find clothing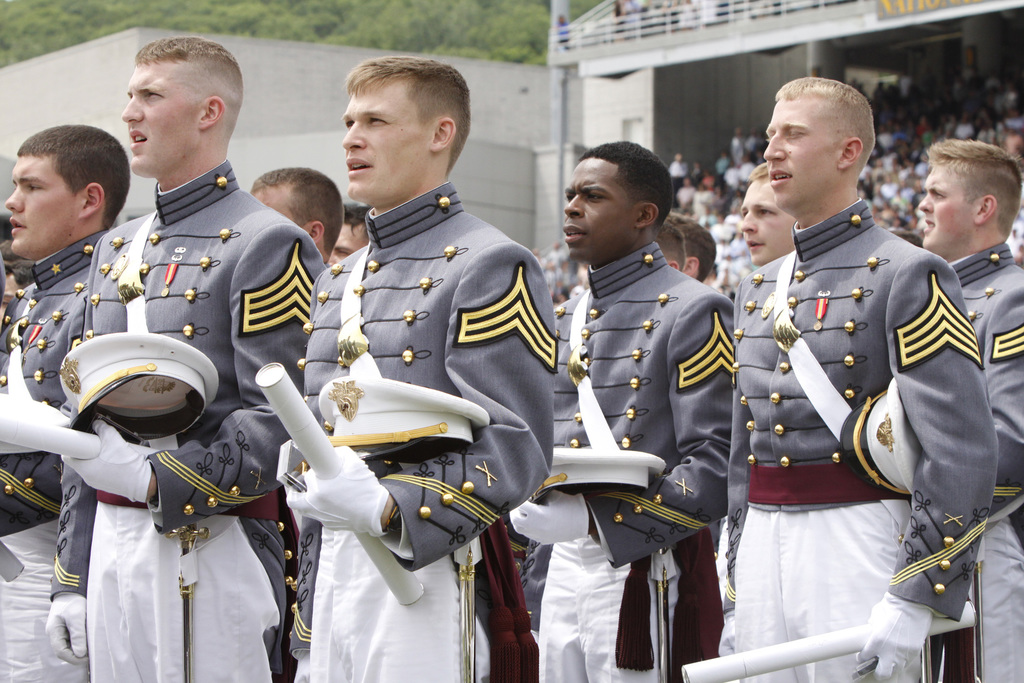
(548,240,735,682)
